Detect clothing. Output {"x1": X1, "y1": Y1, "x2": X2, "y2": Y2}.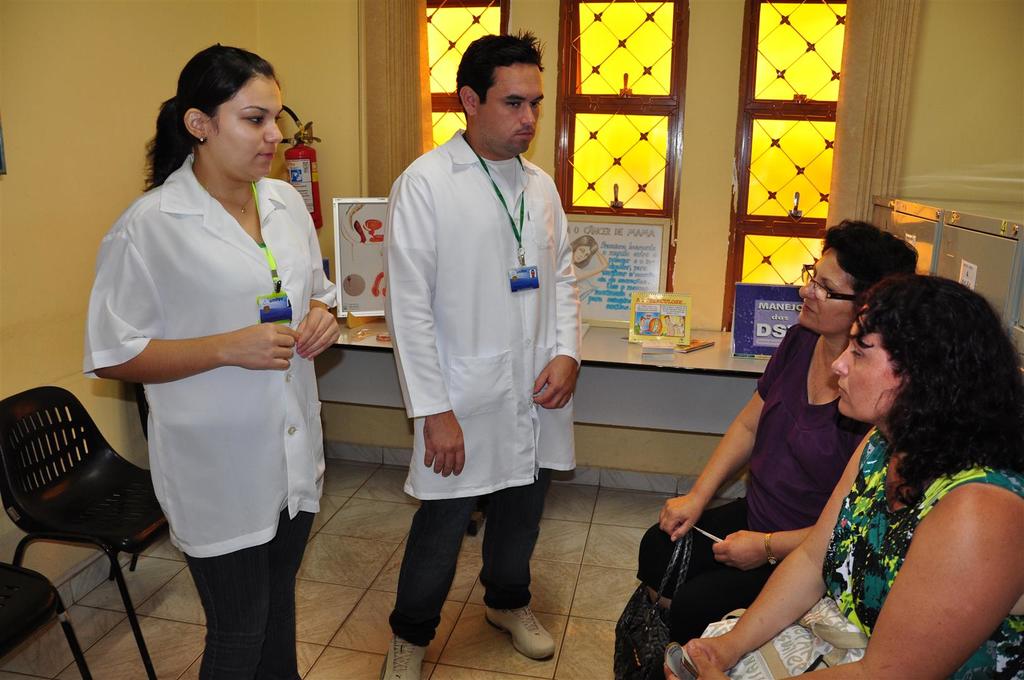
{"x1": 106, "y1": 104, "x2": 333, "y2": 583}.
